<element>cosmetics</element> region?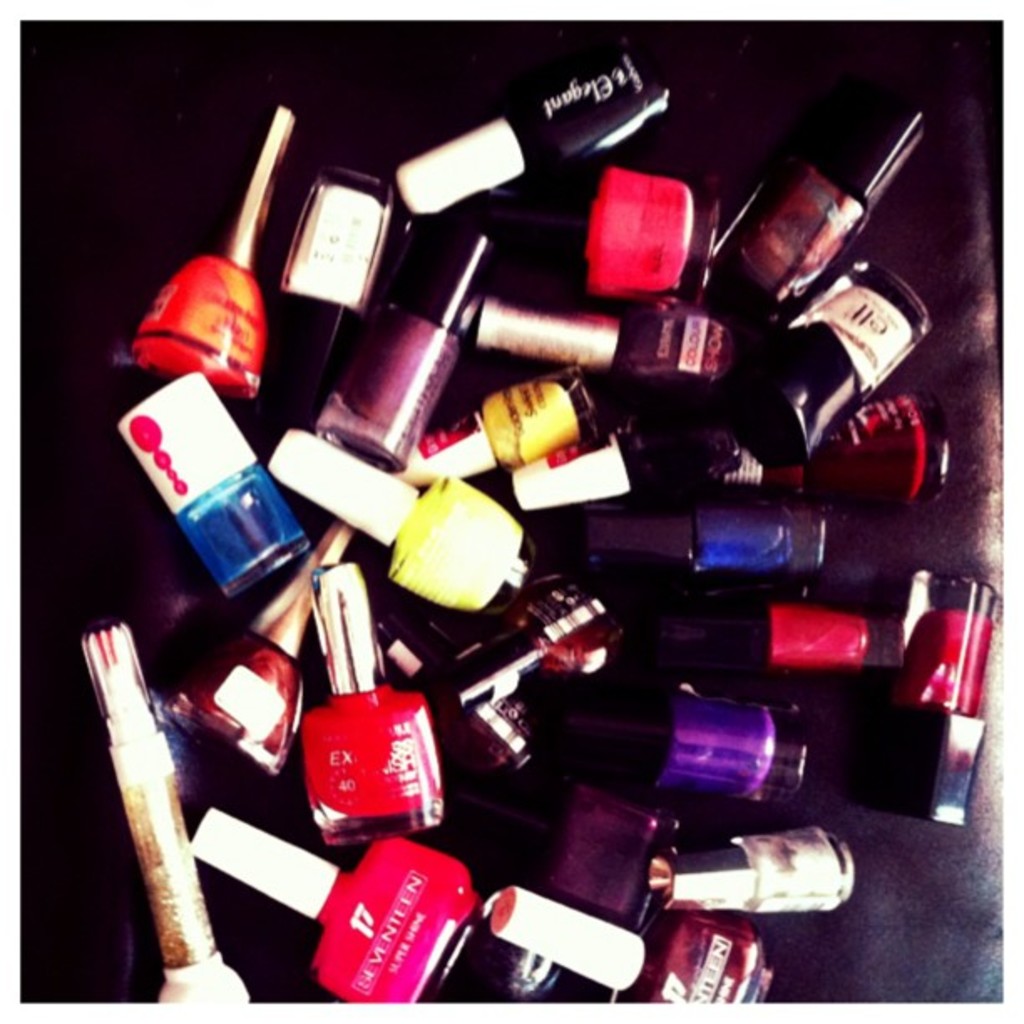
bbox=(751, 601, 910, 686)
